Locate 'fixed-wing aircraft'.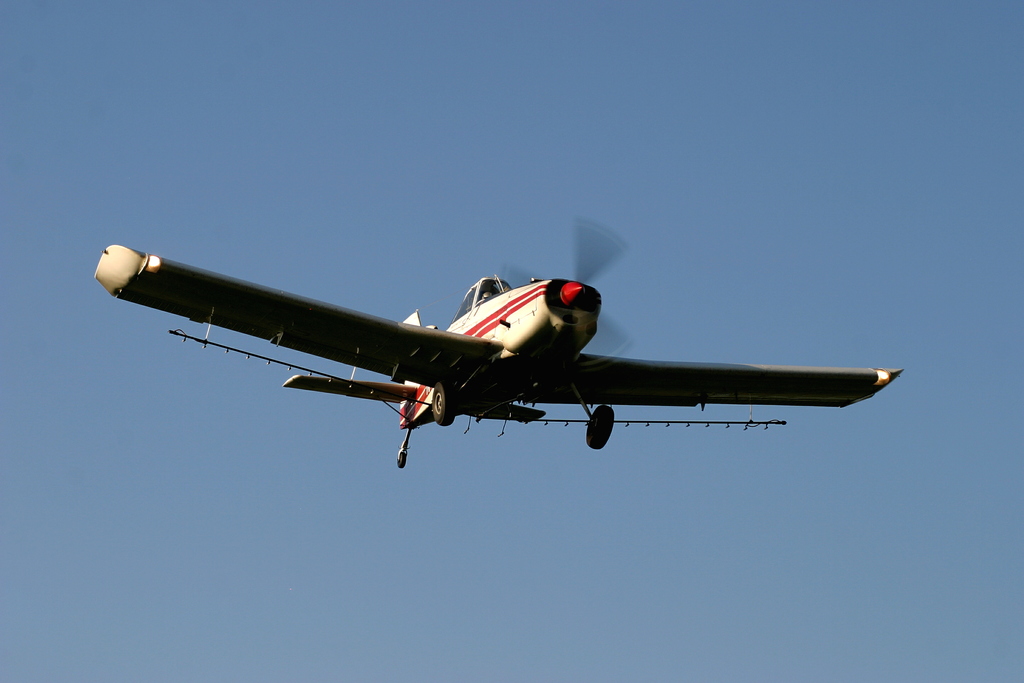
Bounding box: 96/218/902/470.
